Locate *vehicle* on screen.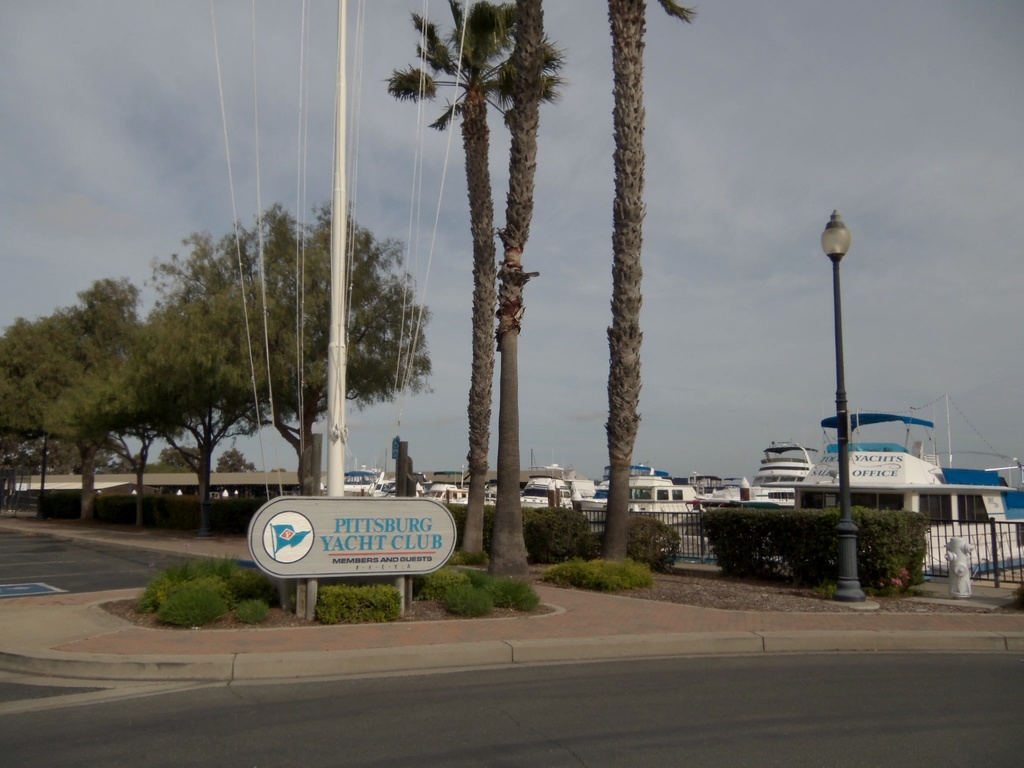
On screen at <box>760,393,1023,579</box>.
